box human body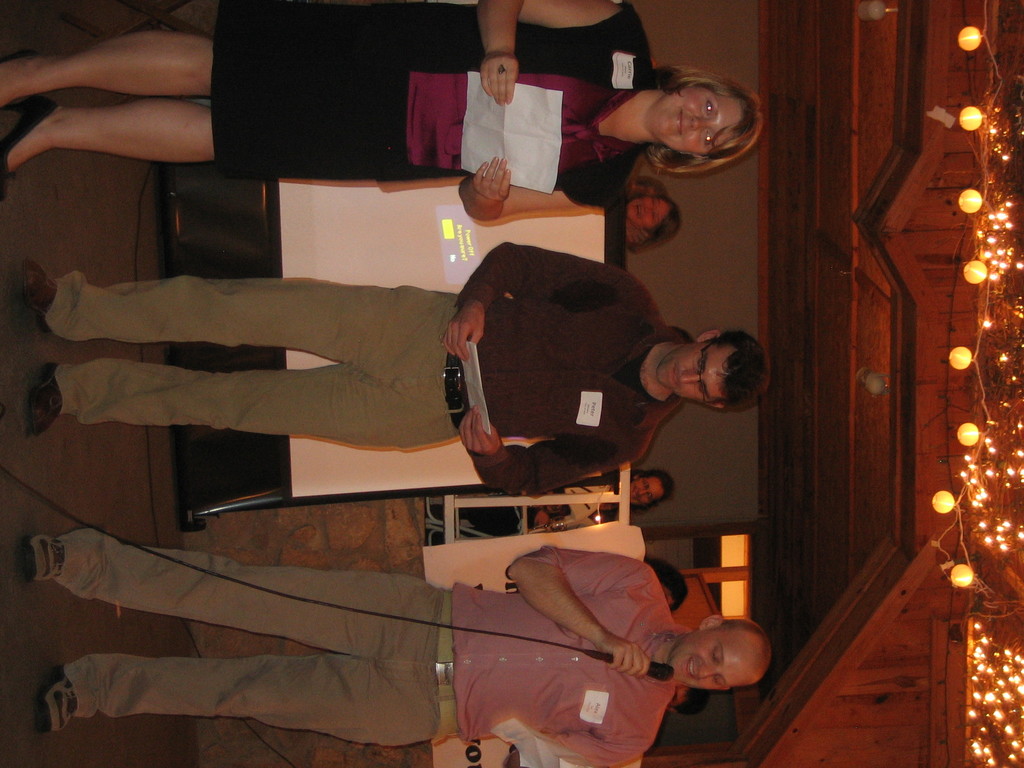
bbox=[34, 242, 771, 497]
